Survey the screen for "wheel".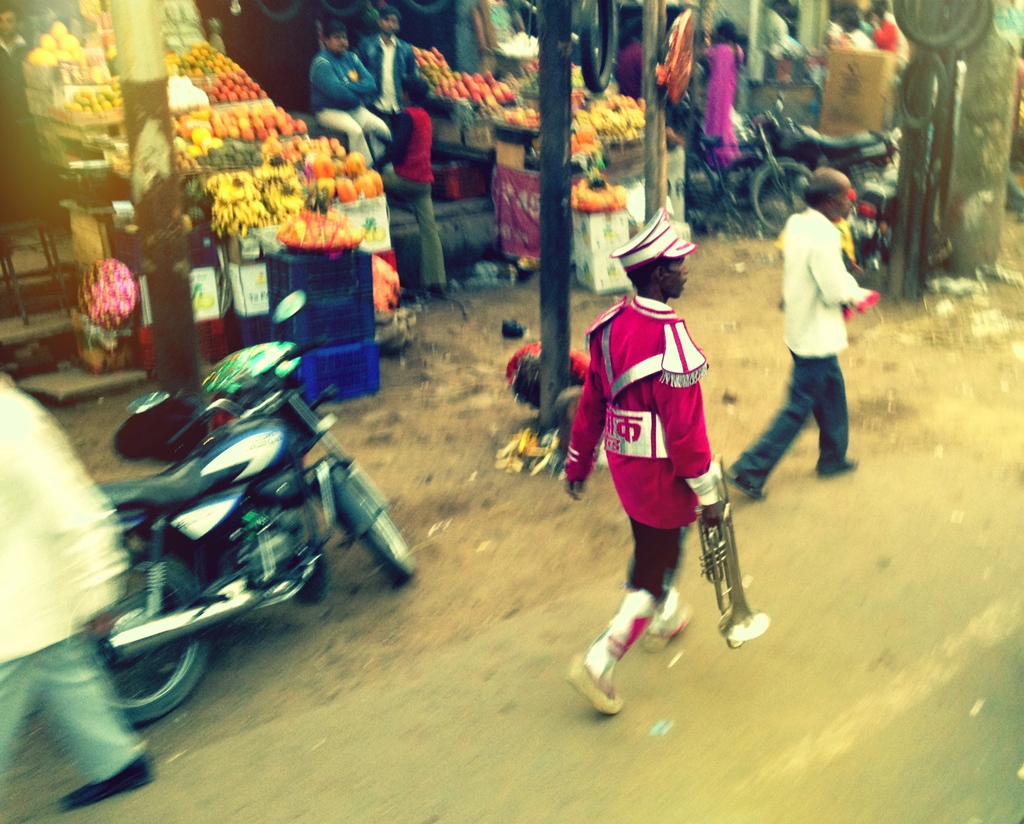
Survey found: [91, 550, 204, 706].
